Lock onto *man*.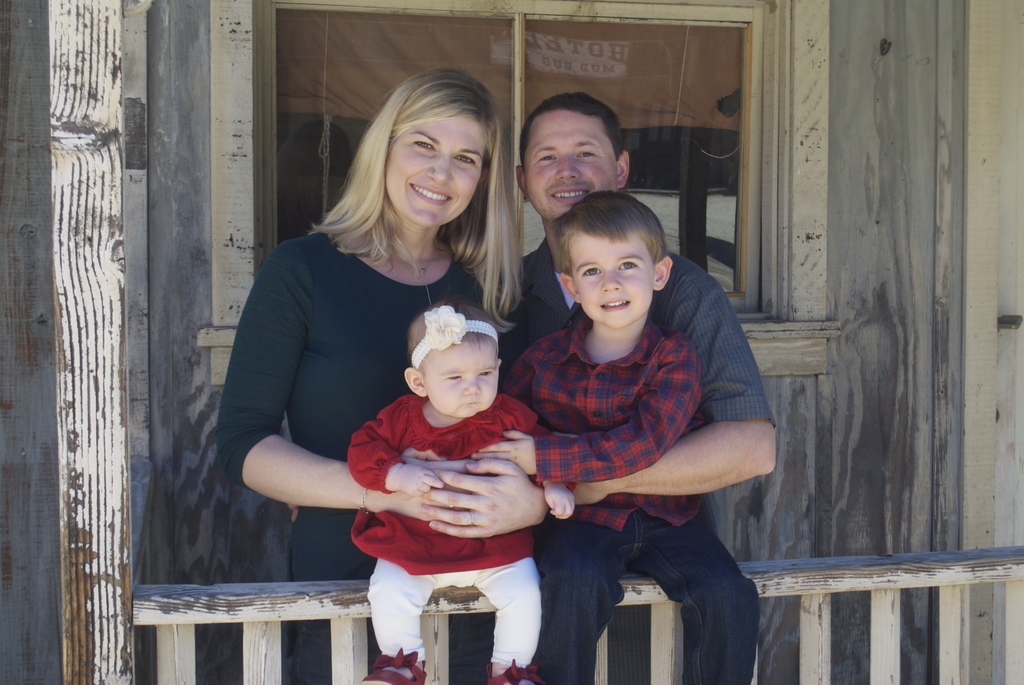
Locked: locate(475, 88, 790, 684).
